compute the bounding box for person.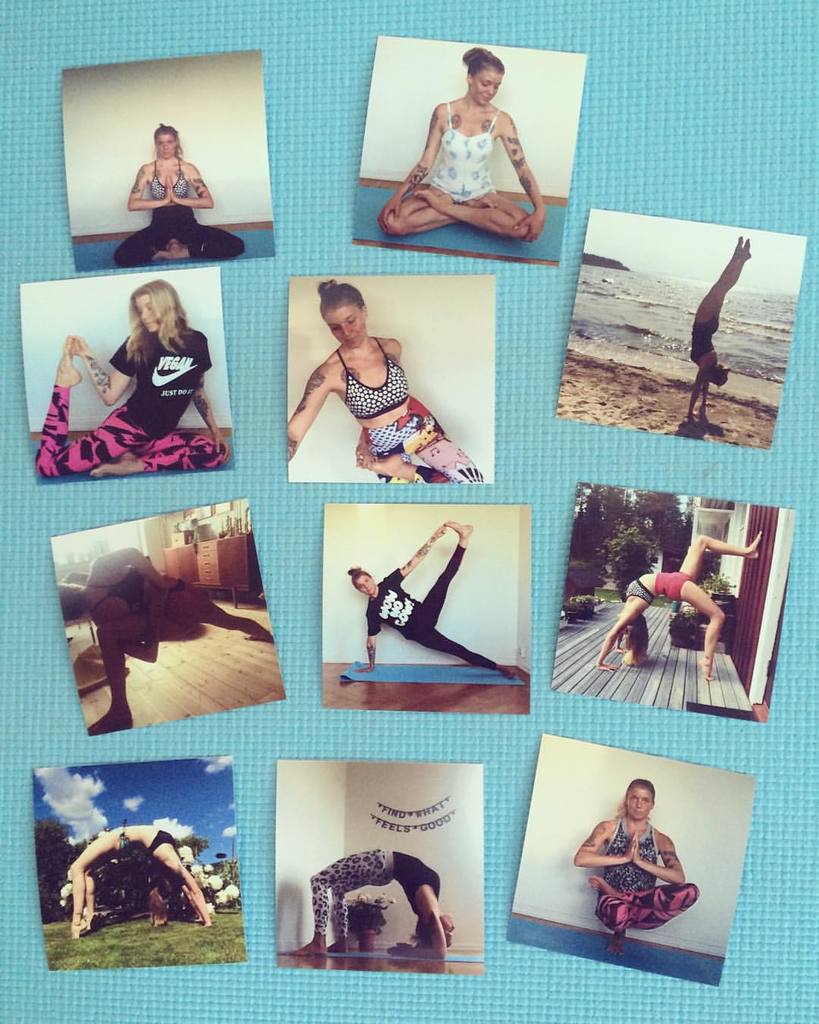
<box>25,282,228,470</box>.
